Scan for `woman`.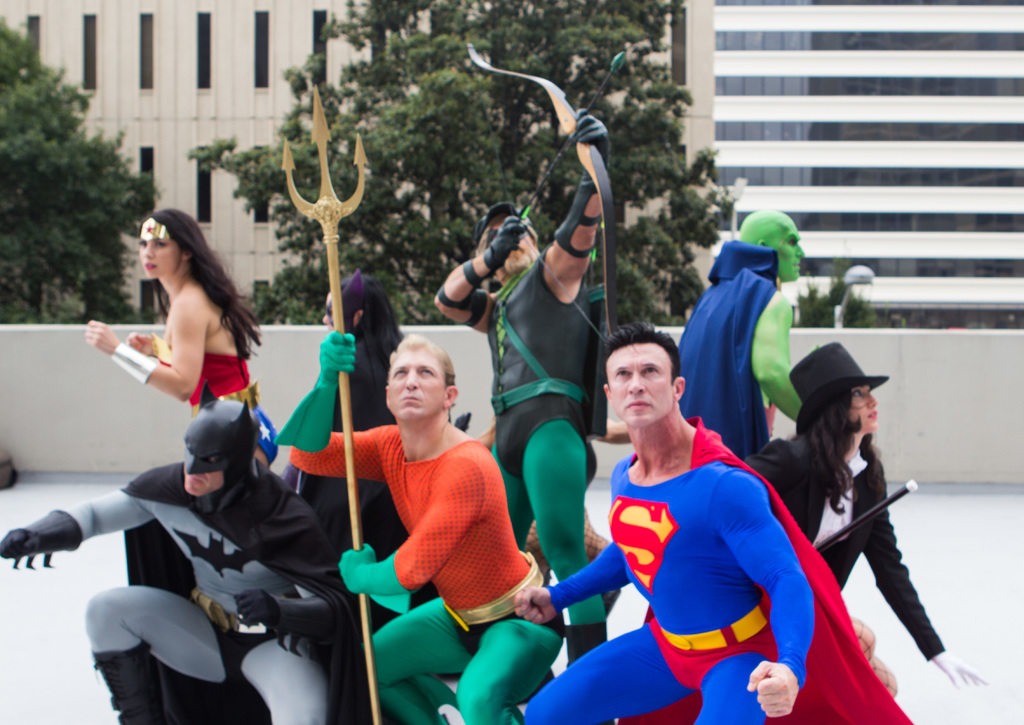
Scan result: [left=295, top=272, right=439, bottom=637].
